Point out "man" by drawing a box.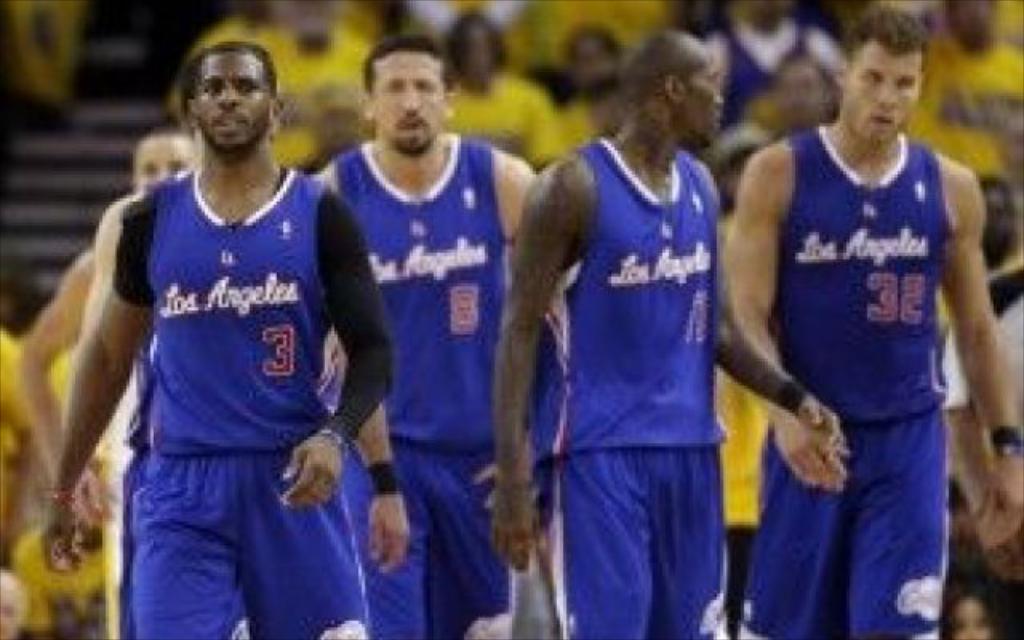
(left=38, top=43, right=392, bottom=638).
